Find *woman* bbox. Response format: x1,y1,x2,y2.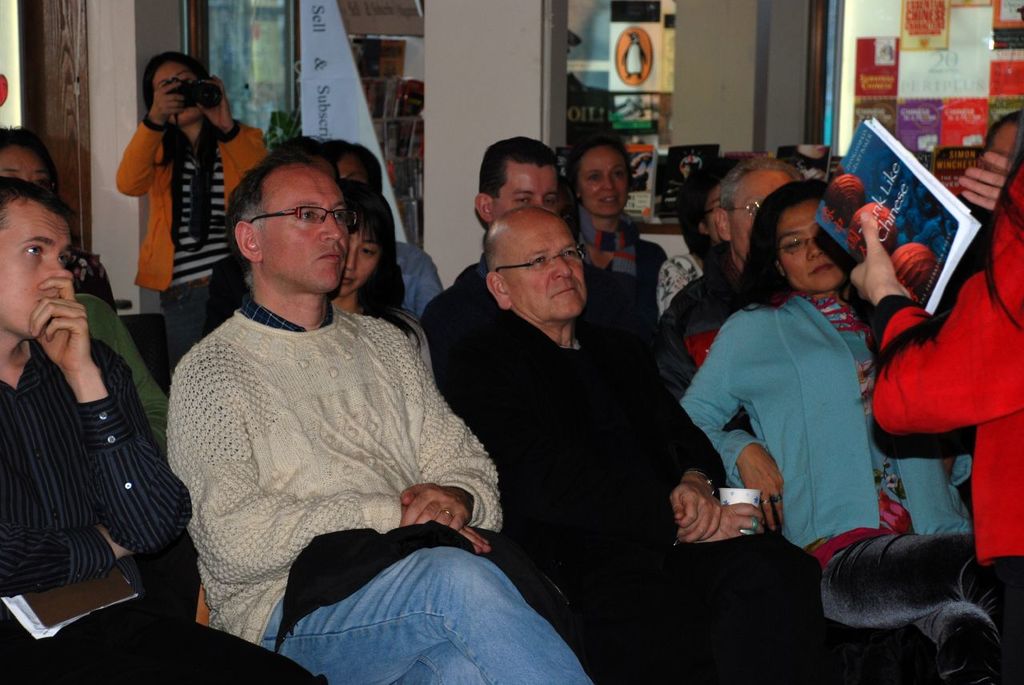
326,180,438,381.
